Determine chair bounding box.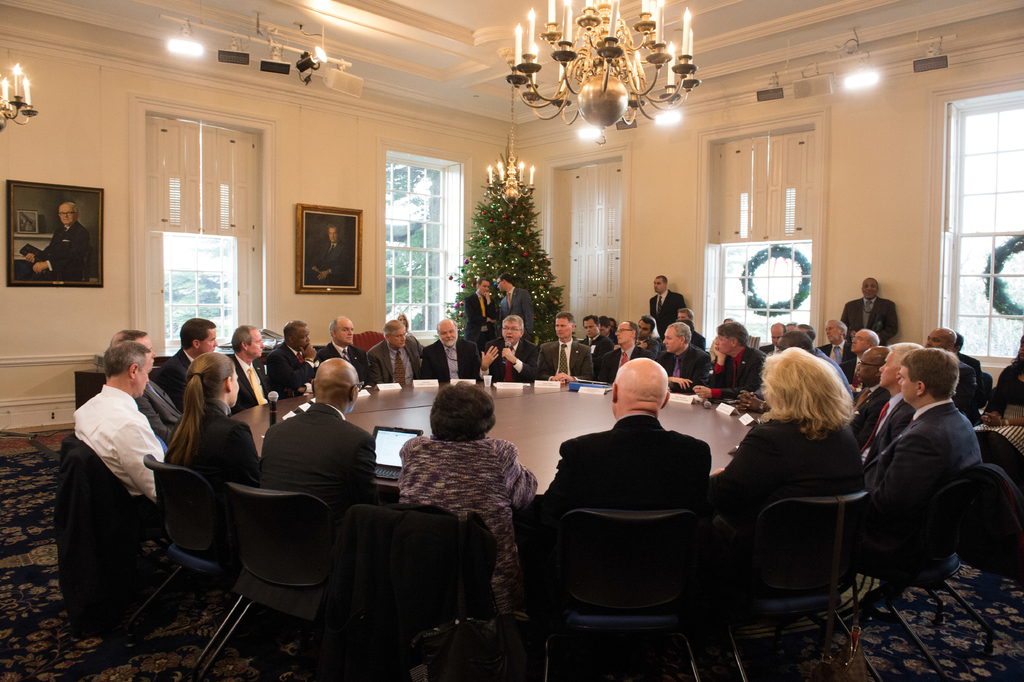
Determined: box(708, 489, 874, 681).
